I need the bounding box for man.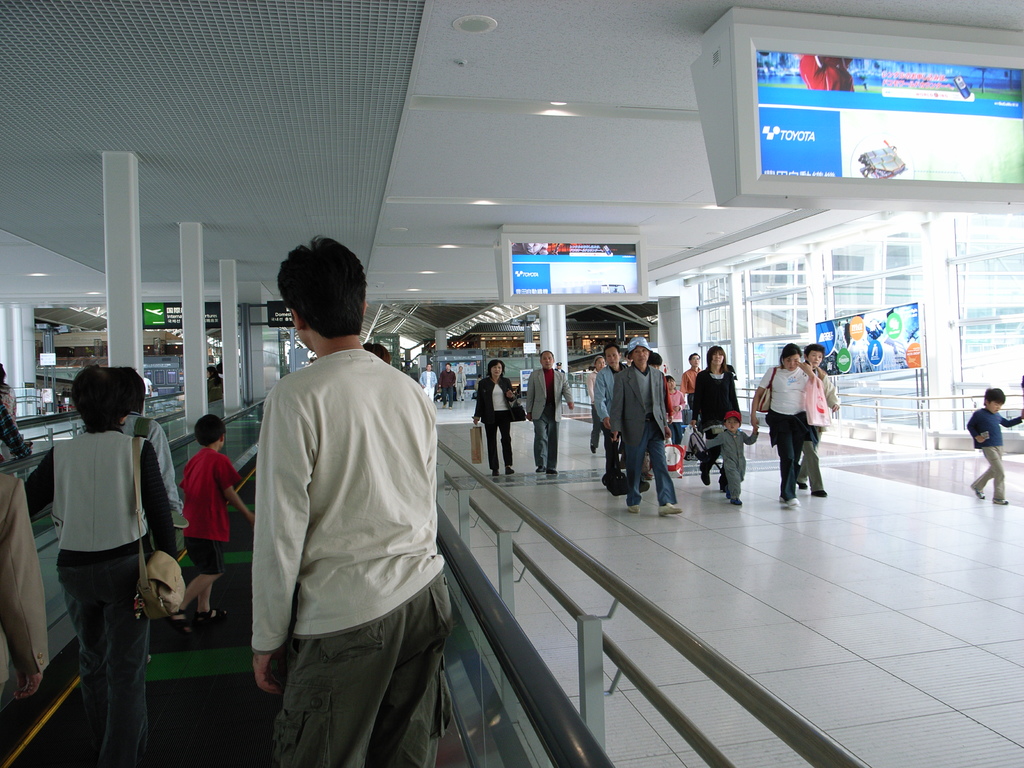
Here it is: (x1=25, y1=362, x2=172, y2=767).
